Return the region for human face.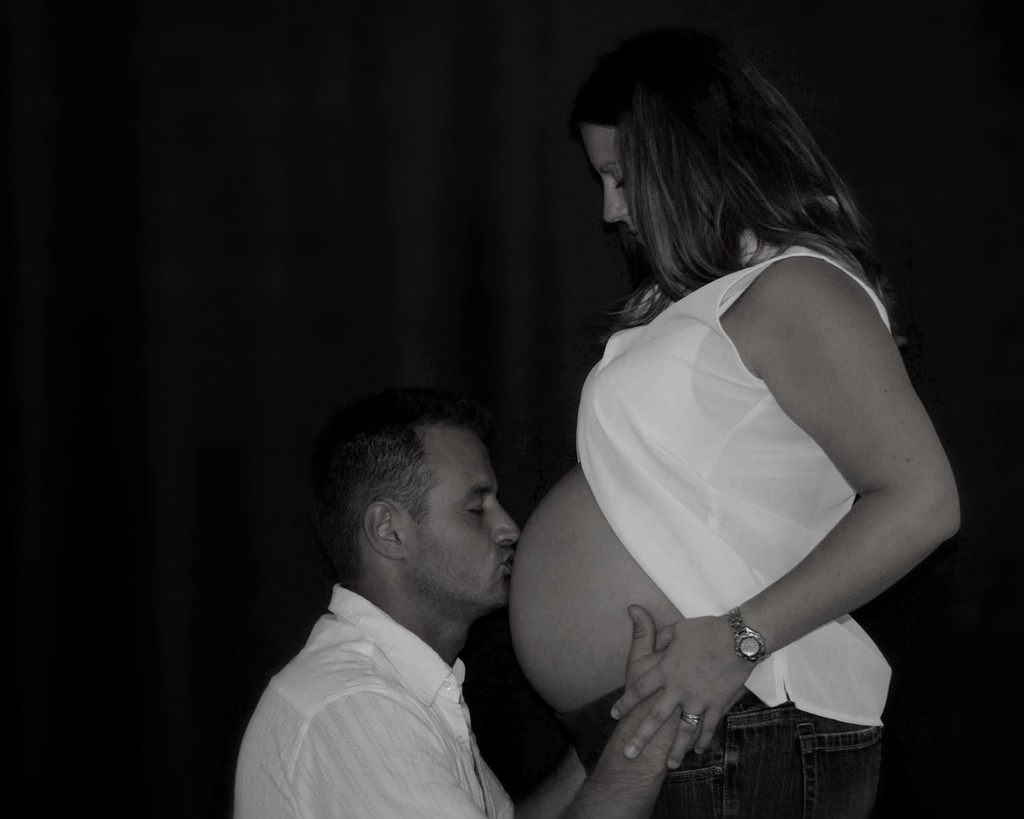
<box>405,426,519,619</box>.
